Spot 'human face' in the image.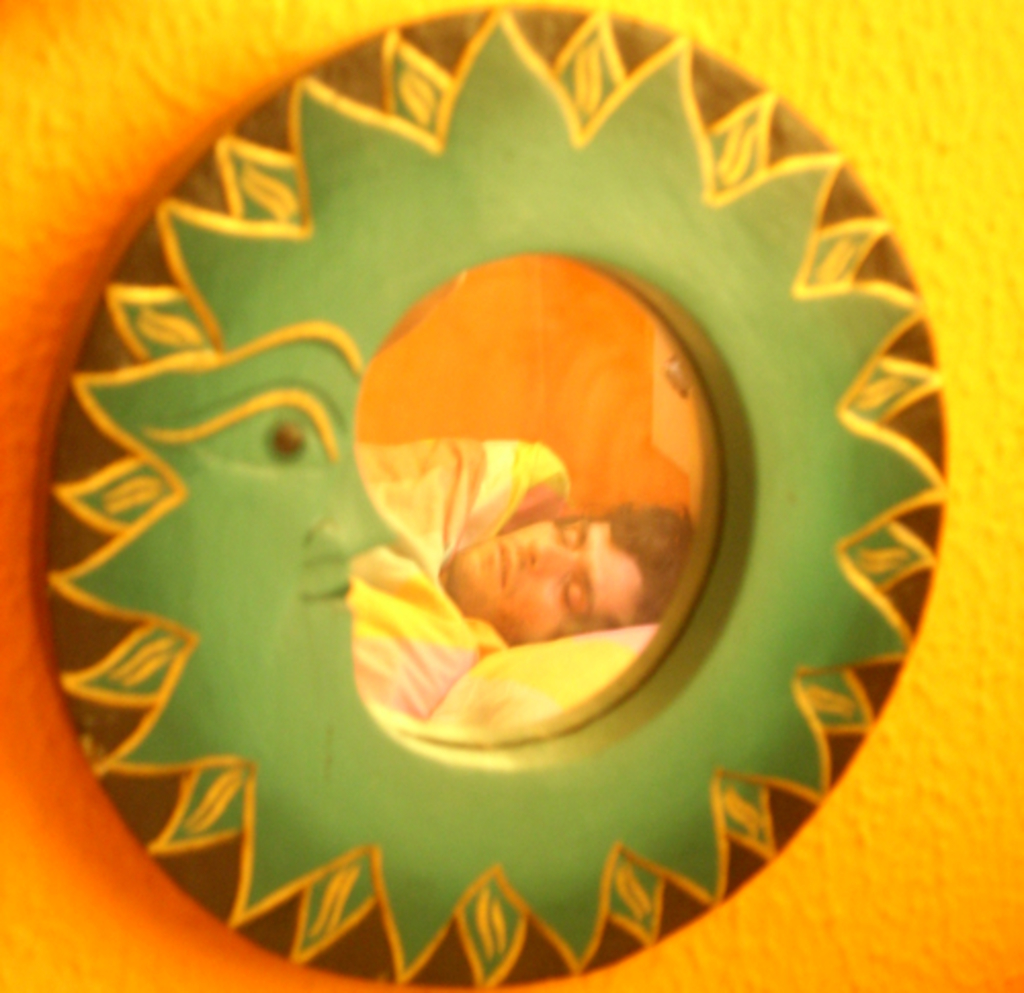
'human face' found at BBox(453, 512, 641, 639).
